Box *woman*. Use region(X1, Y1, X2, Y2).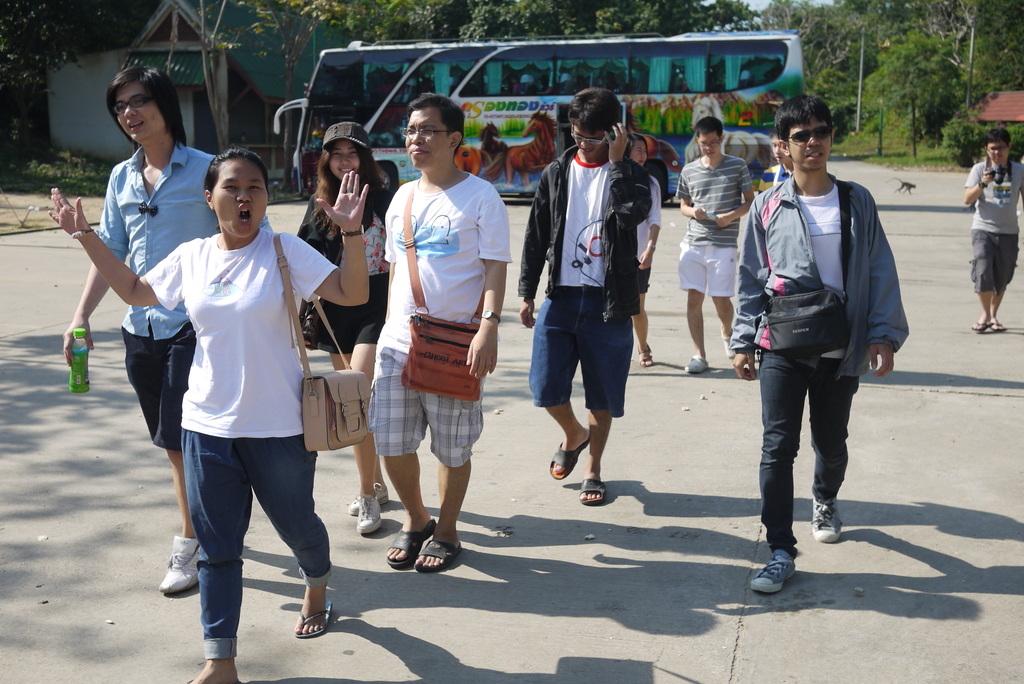
region(44, 147, 375, 683).
